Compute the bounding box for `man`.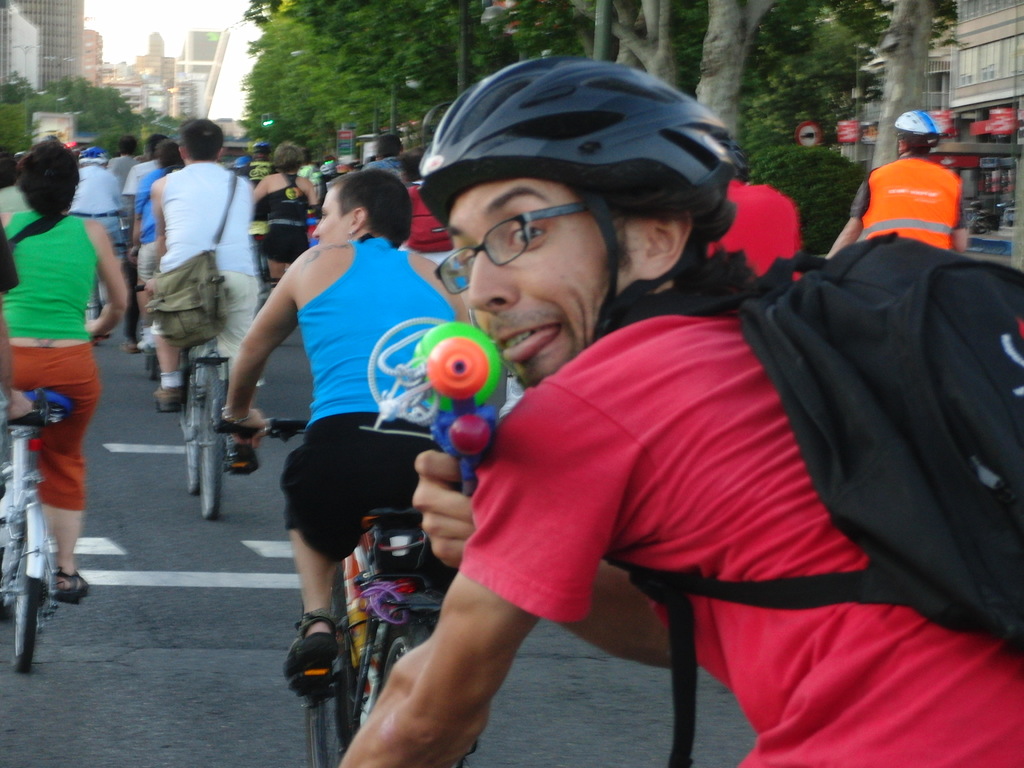
region(131, 140, 194, 348).
